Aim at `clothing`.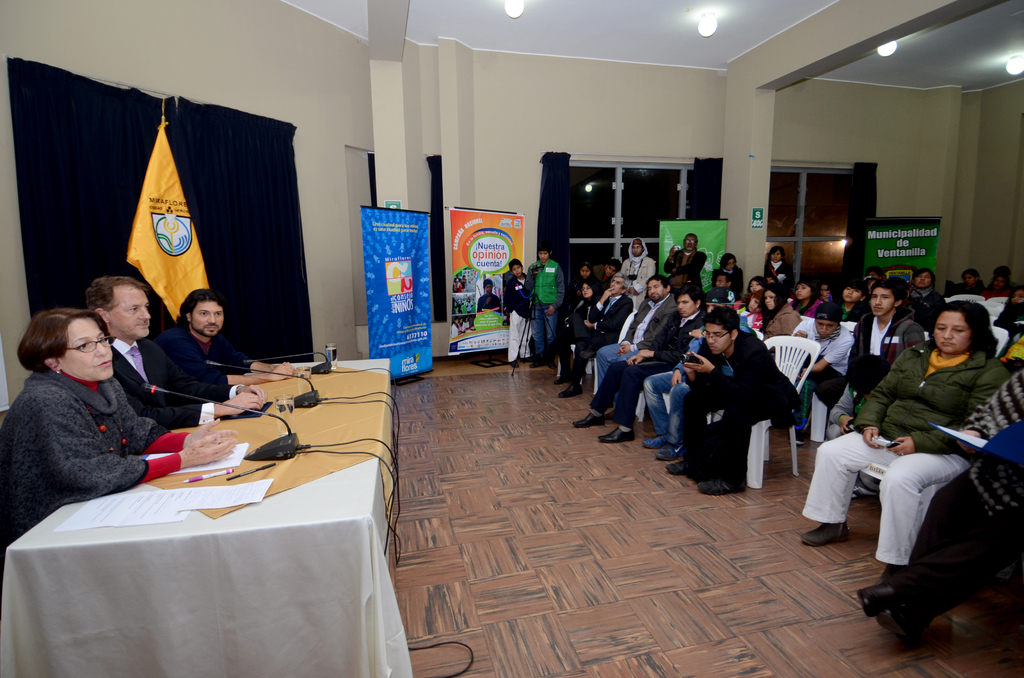
Aimed at [x1=801, y1=340, x2=1006, y2=554].
